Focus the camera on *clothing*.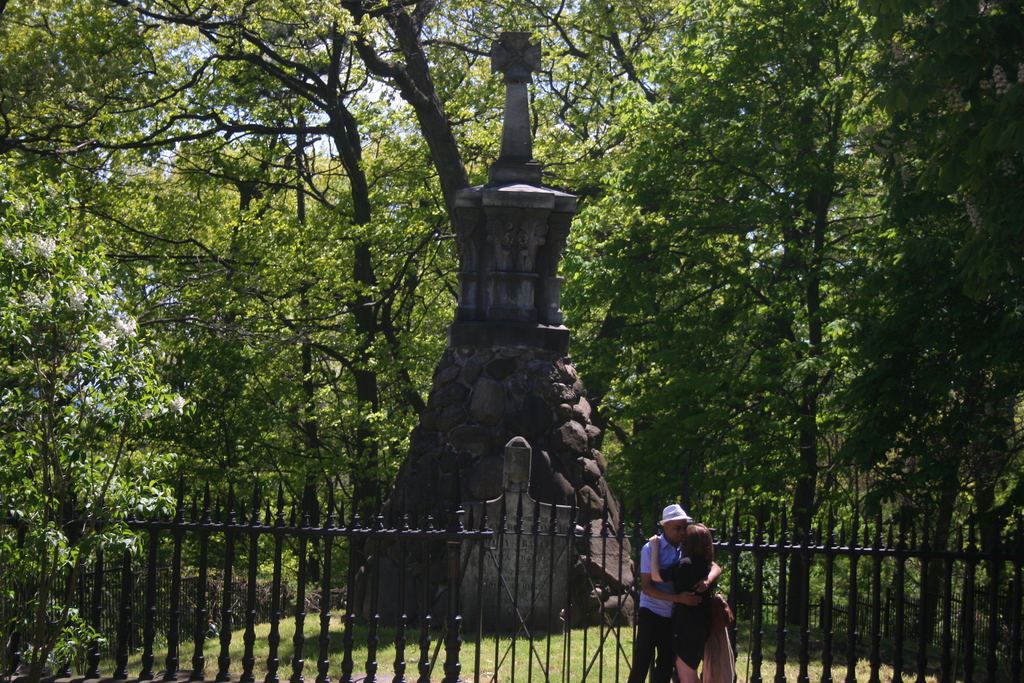
Focus region: crop(671, 551, 708, 666).
